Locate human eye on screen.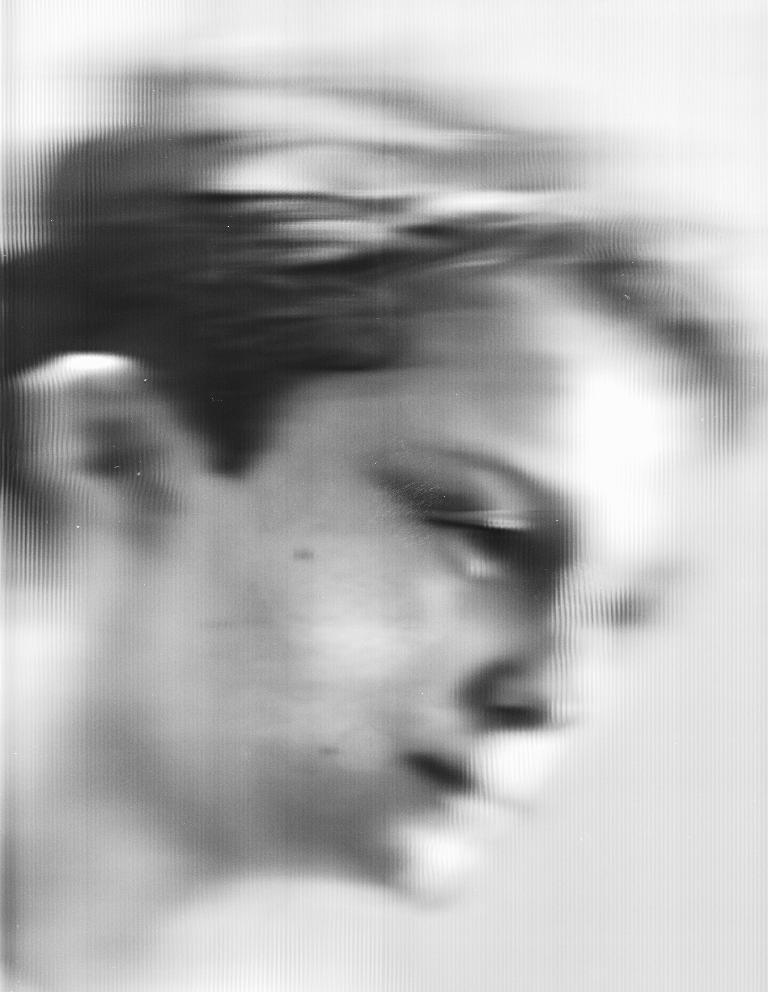
On screen at (438, 510, 517, 574).
